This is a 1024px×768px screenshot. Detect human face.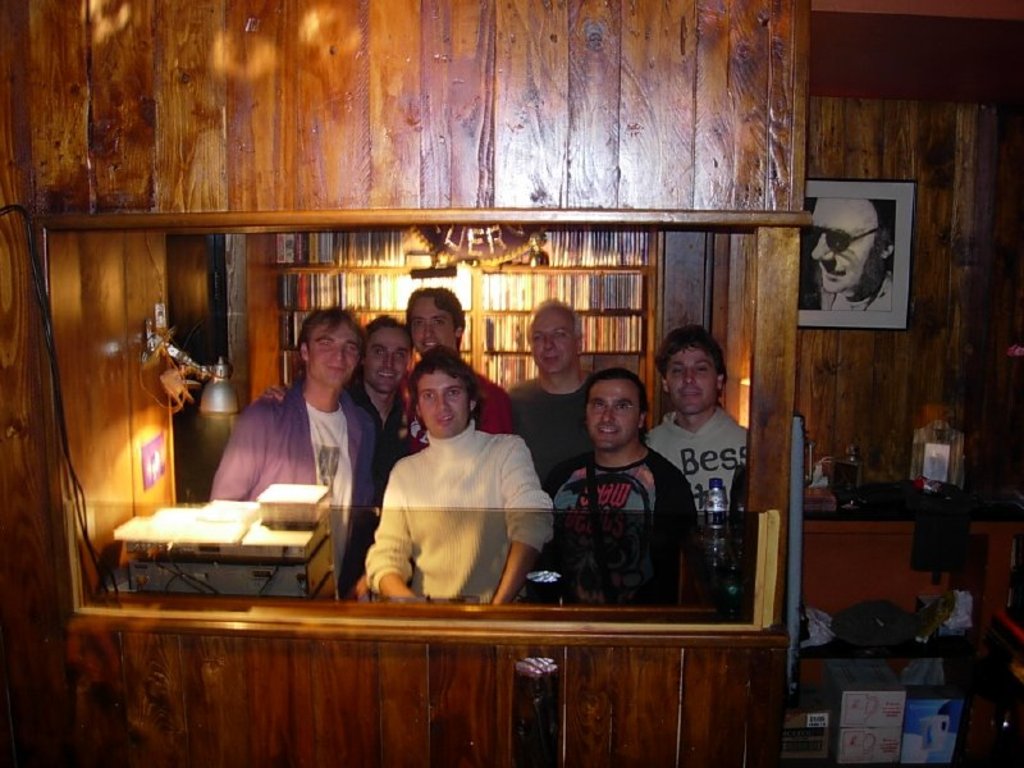
pyautogui.locateOnScreen(588, 378, 636, 448).
